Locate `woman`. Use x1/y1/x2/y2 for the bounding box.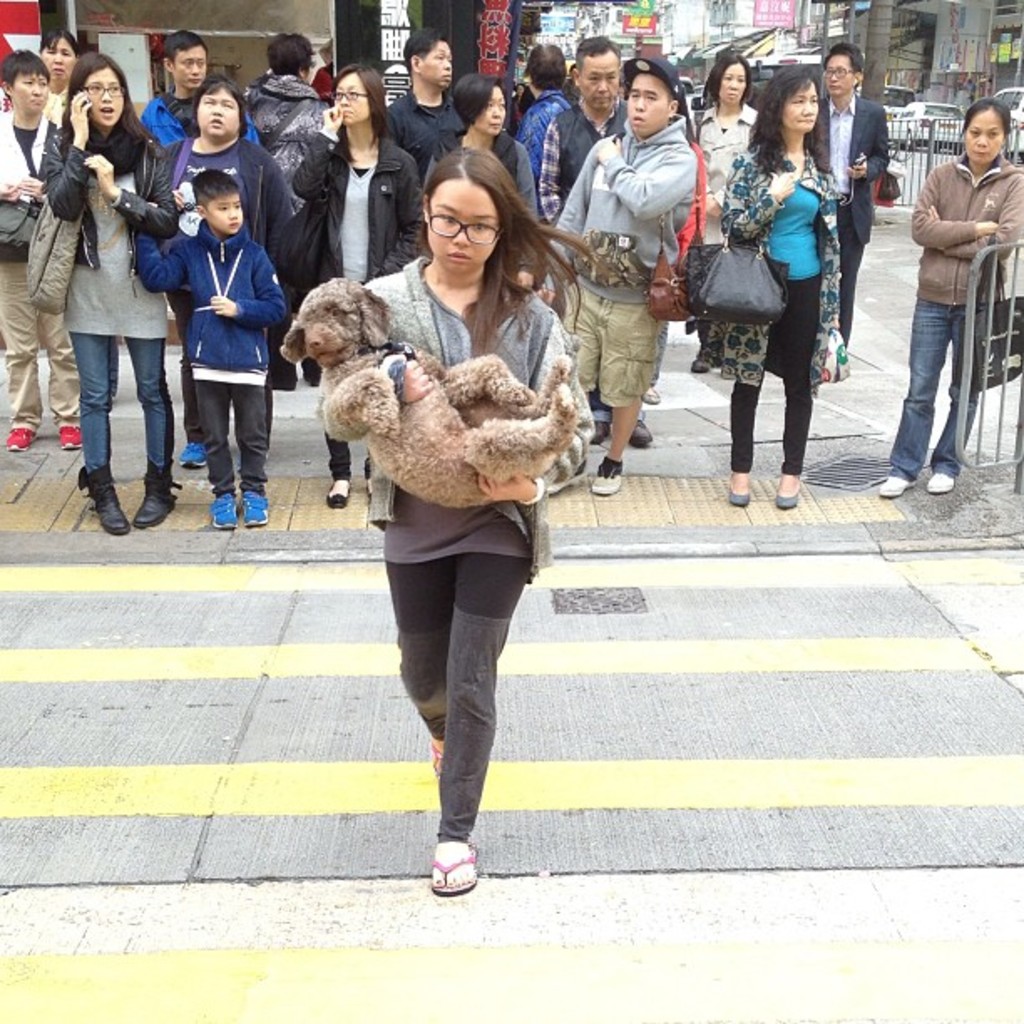
880/94/1022/497.
